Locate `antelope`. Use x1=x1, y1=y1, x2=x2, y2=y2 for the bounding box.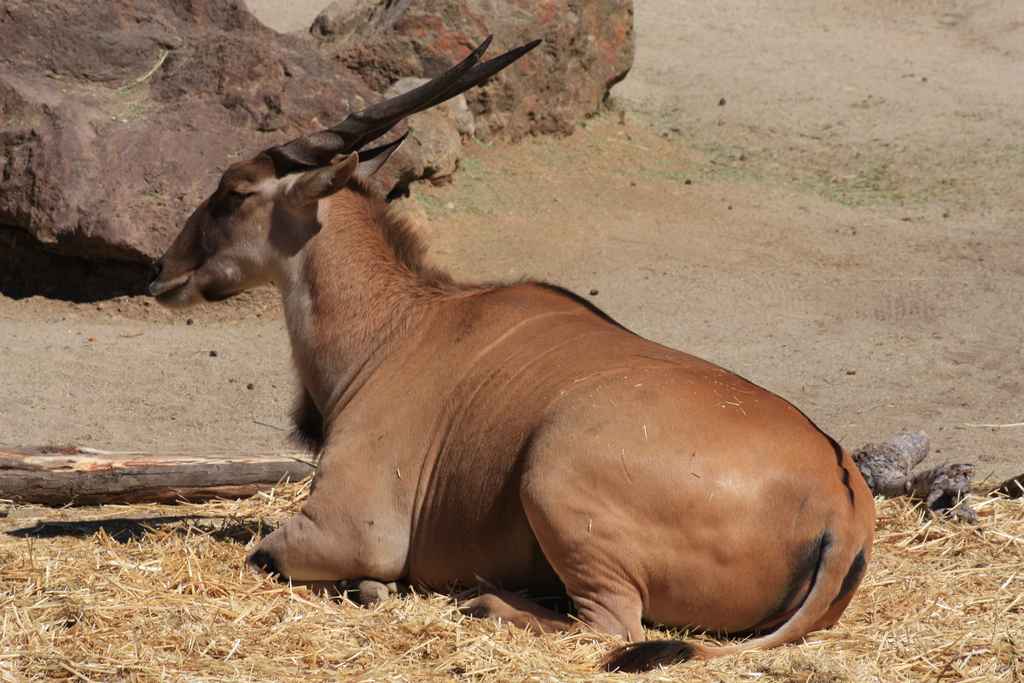
x1=143, y1=30, x2=876, y2=671.
